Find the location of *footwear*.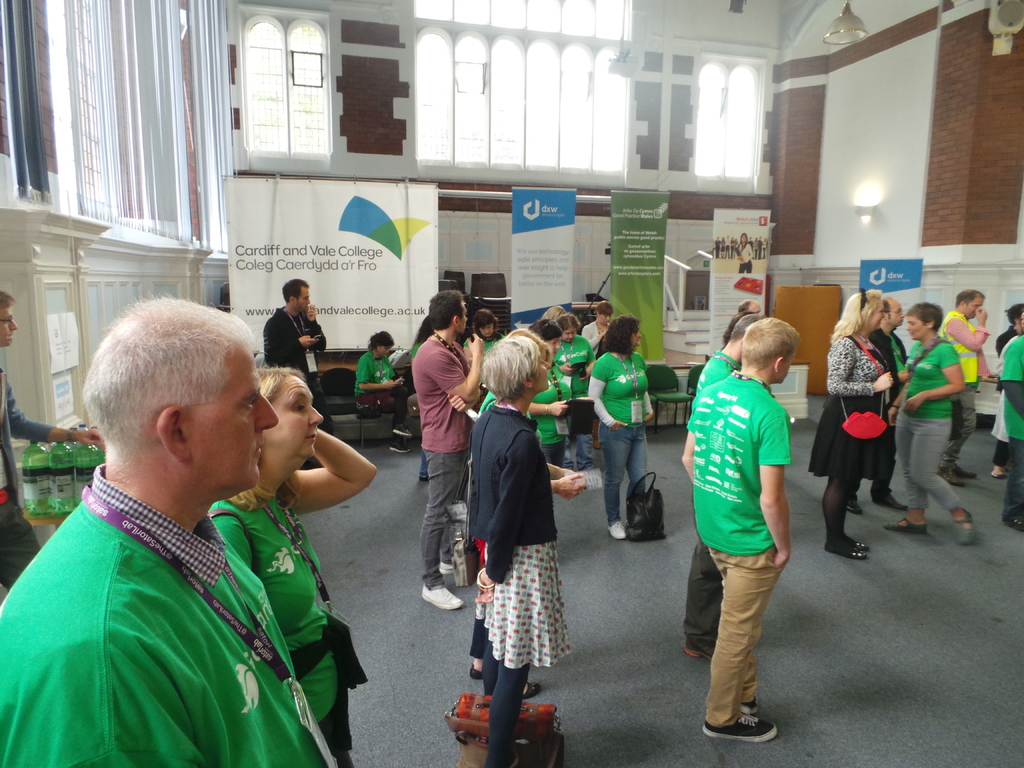
Location: <box>682,650,706,657</box>.
